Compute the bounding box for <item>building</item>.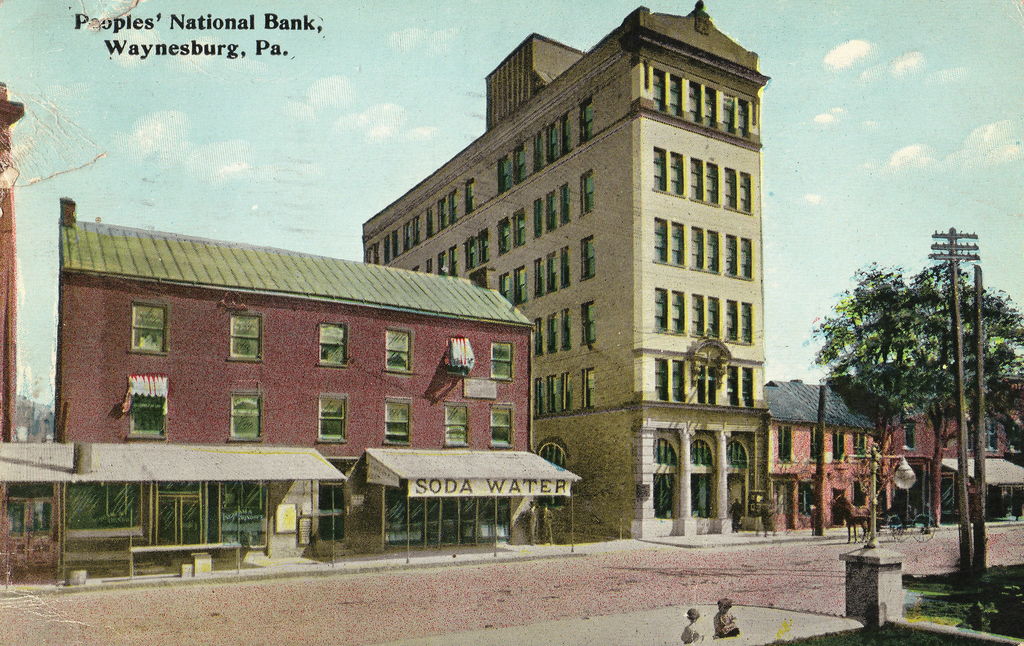
crop(363, 0, 772, 544).
